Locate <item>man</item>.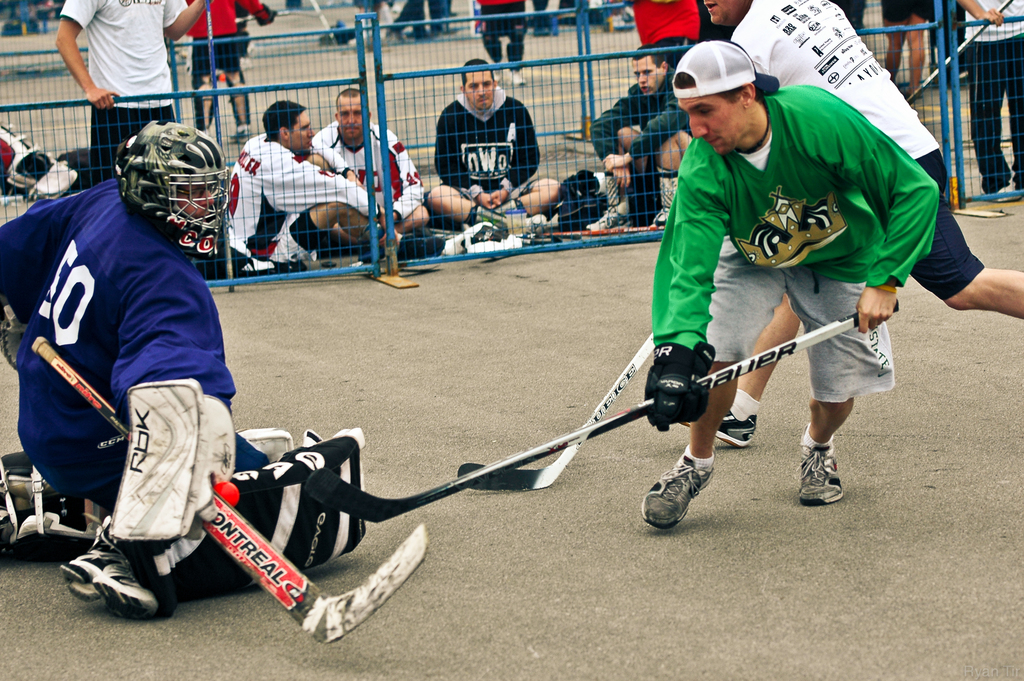
Bounding box: 584,45,695,231.
